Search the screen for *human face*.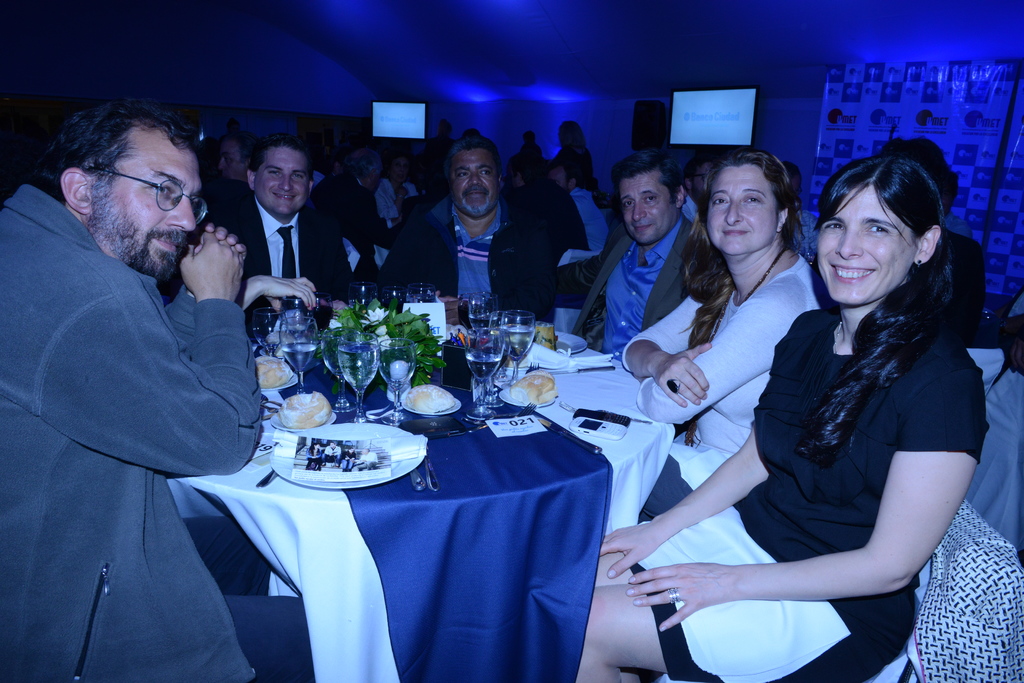
Found at [left=449, top=150, right=499, bottom=214].
